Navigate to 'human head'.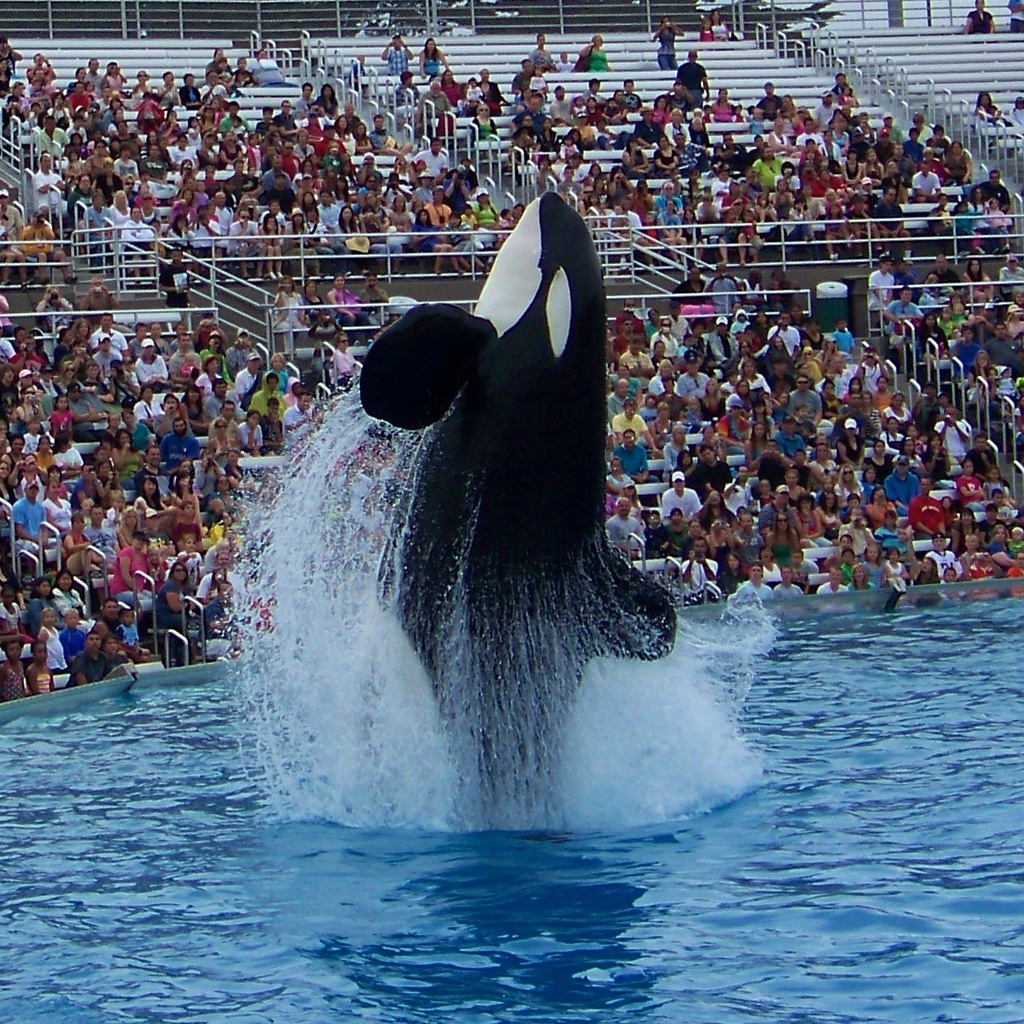
Navigation target: <bbox>18, 372, 31, 390</bbox>.
